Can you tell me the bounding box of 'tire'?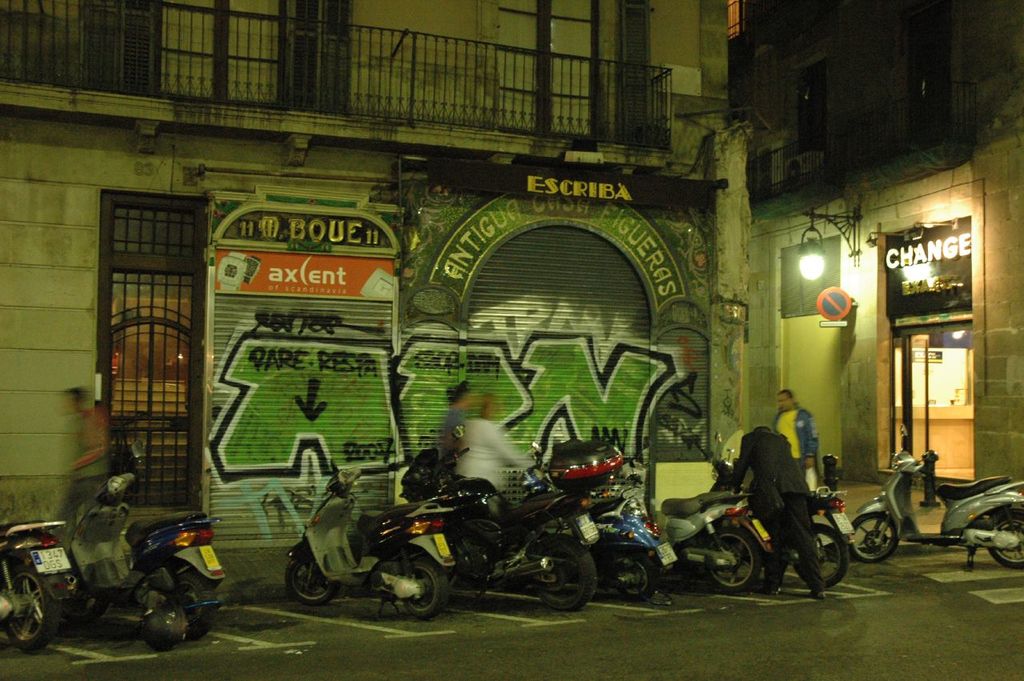
[704, 527, 761, 593].
